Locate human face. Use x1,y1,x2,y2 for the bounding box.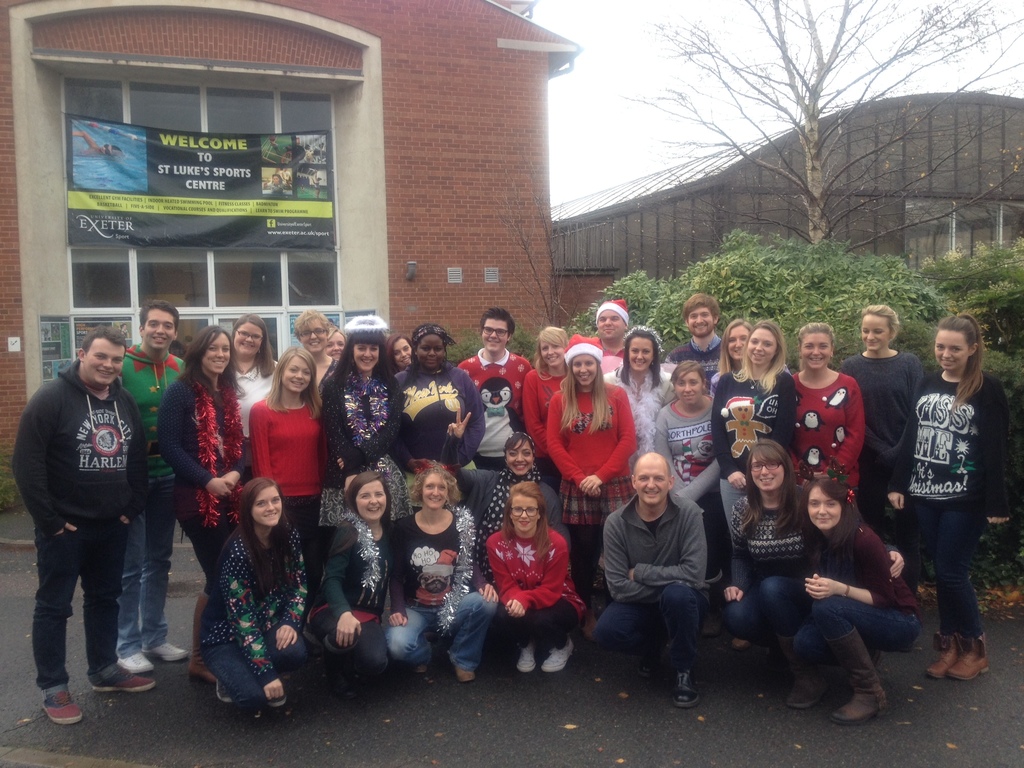
858,311,893,355.
